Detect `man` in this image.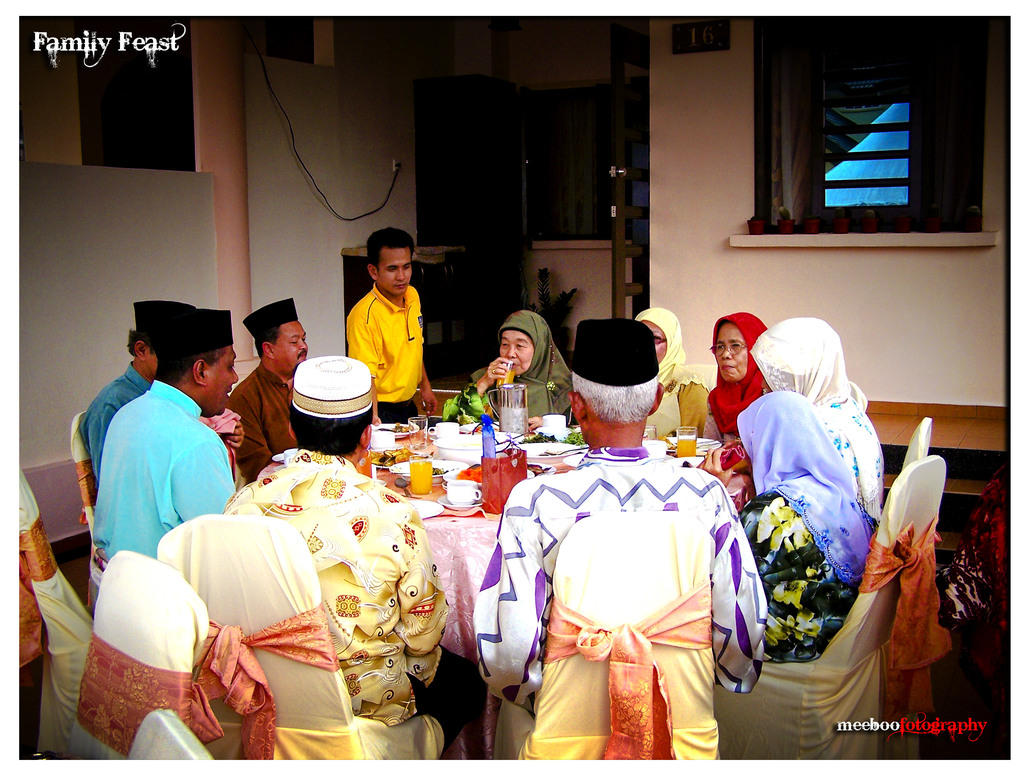
Detection: bbox=[228, 299, 308, 479].
